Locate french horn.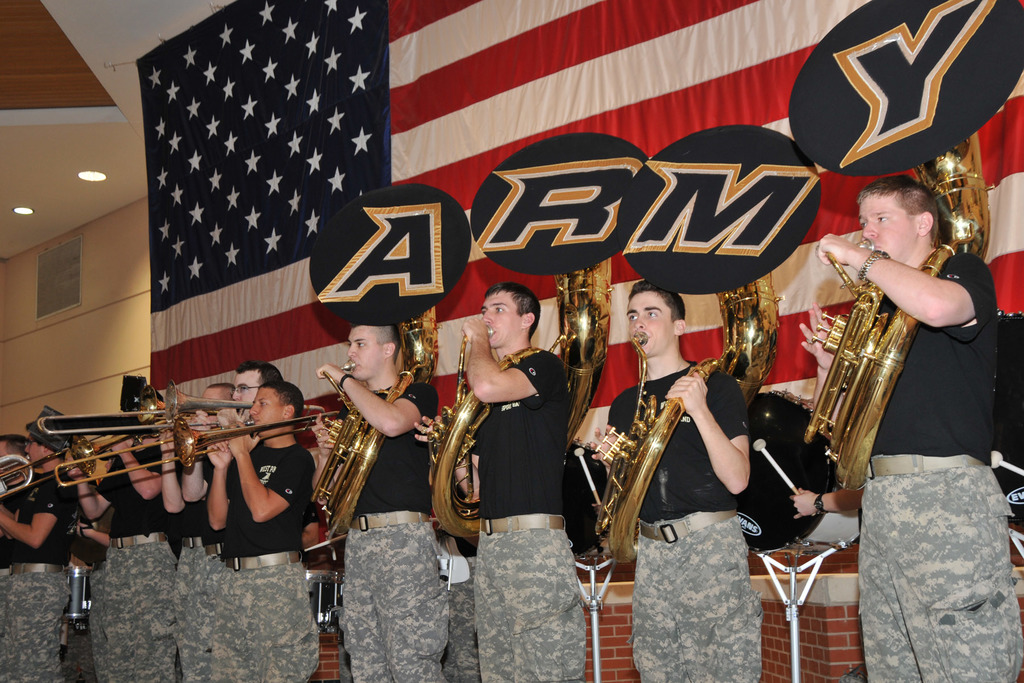
Bounding box: {"x1": 584, "y1": 117, "x2": 826, "y2": 575}.
